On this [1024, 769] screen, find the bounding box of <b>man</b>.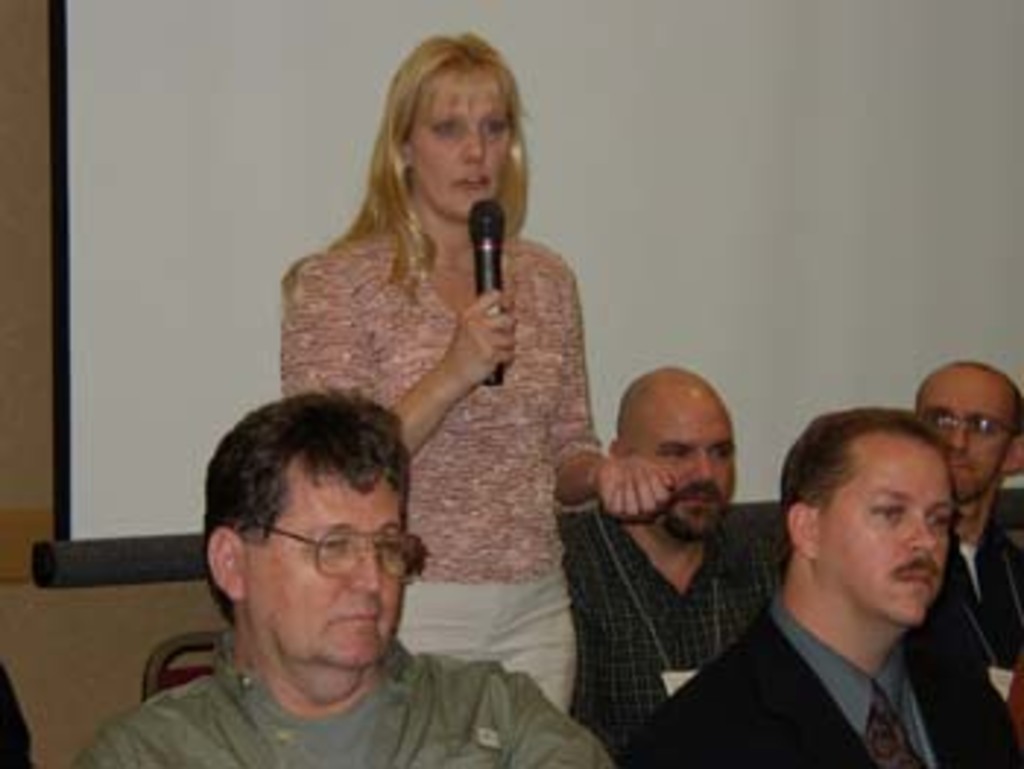
Bounding box: x1=609 y1=406 x2=1021 y2=766.
